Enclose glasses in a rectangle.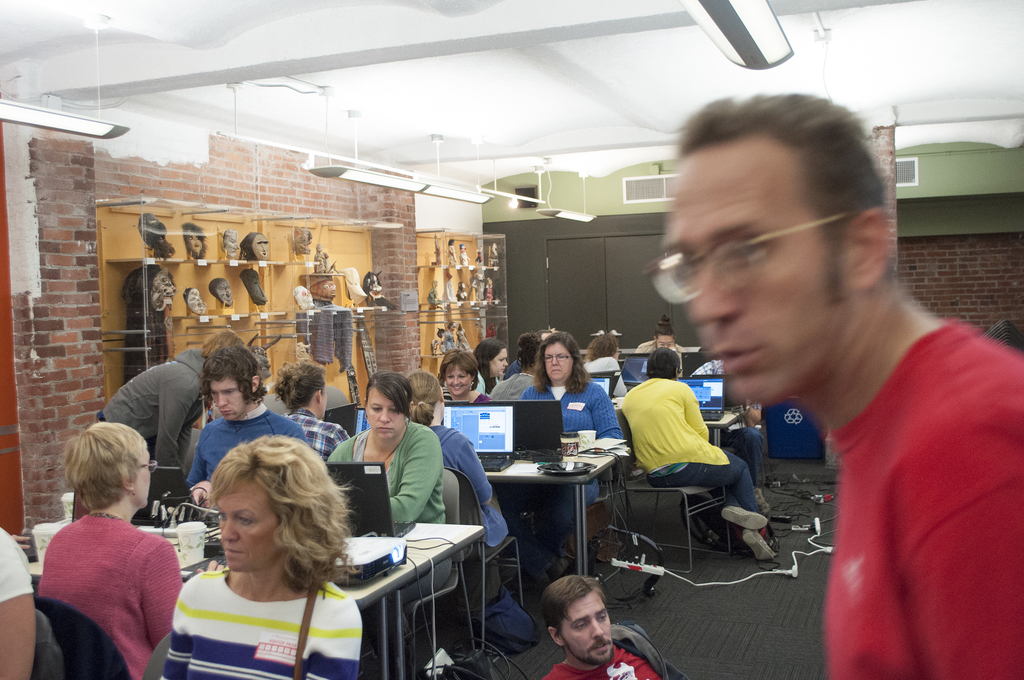
135,457,157,473.
